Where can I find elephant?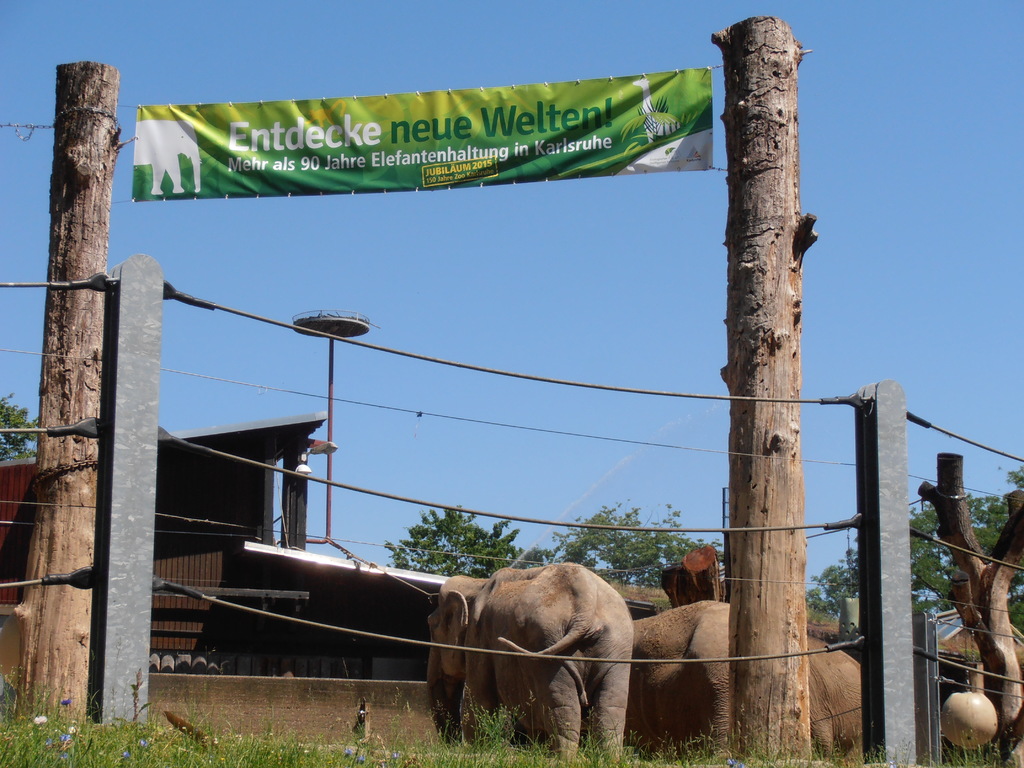
You can find it at bbox=[796, 631, 867, 755].
